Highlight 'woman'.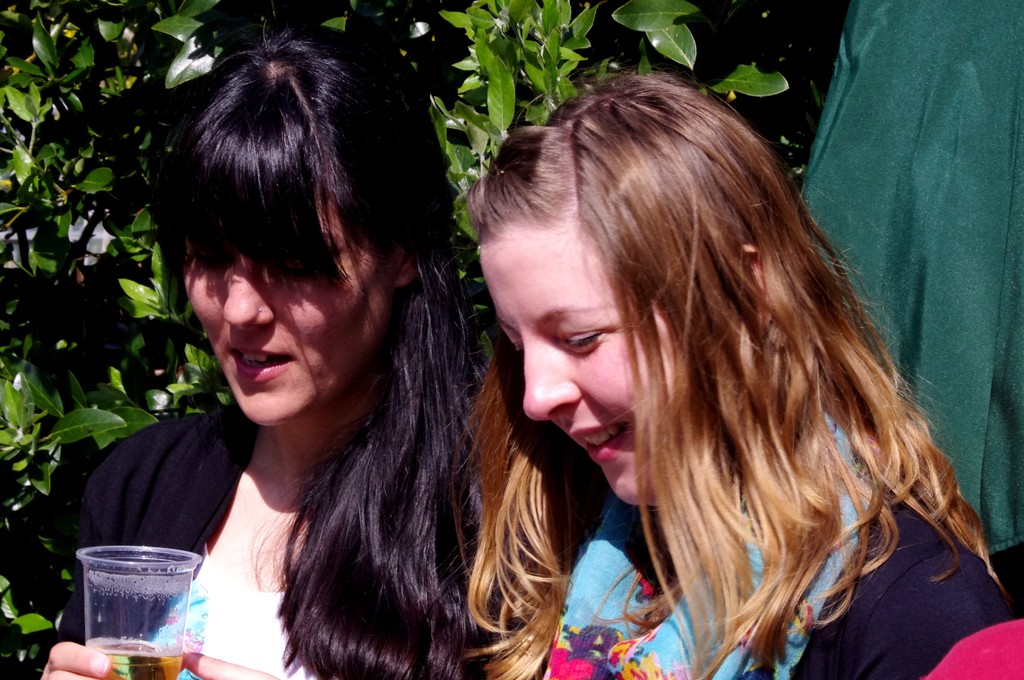
Highlighted region: [left=463, top=68, right=1023, bottom=679].
